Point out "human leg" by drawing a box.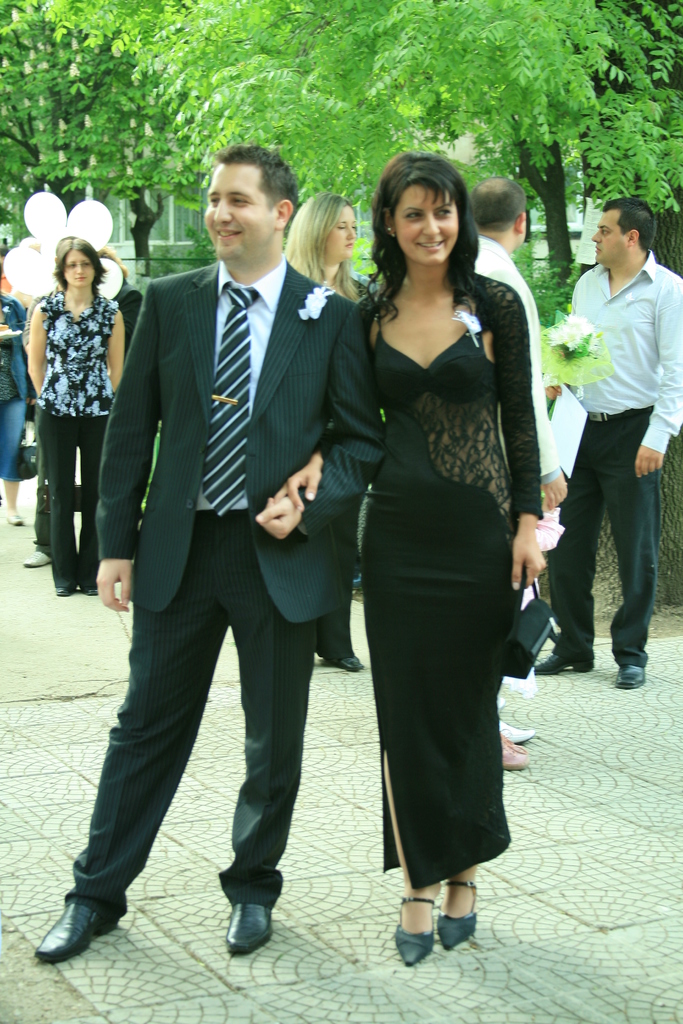
74,415,110,597.
